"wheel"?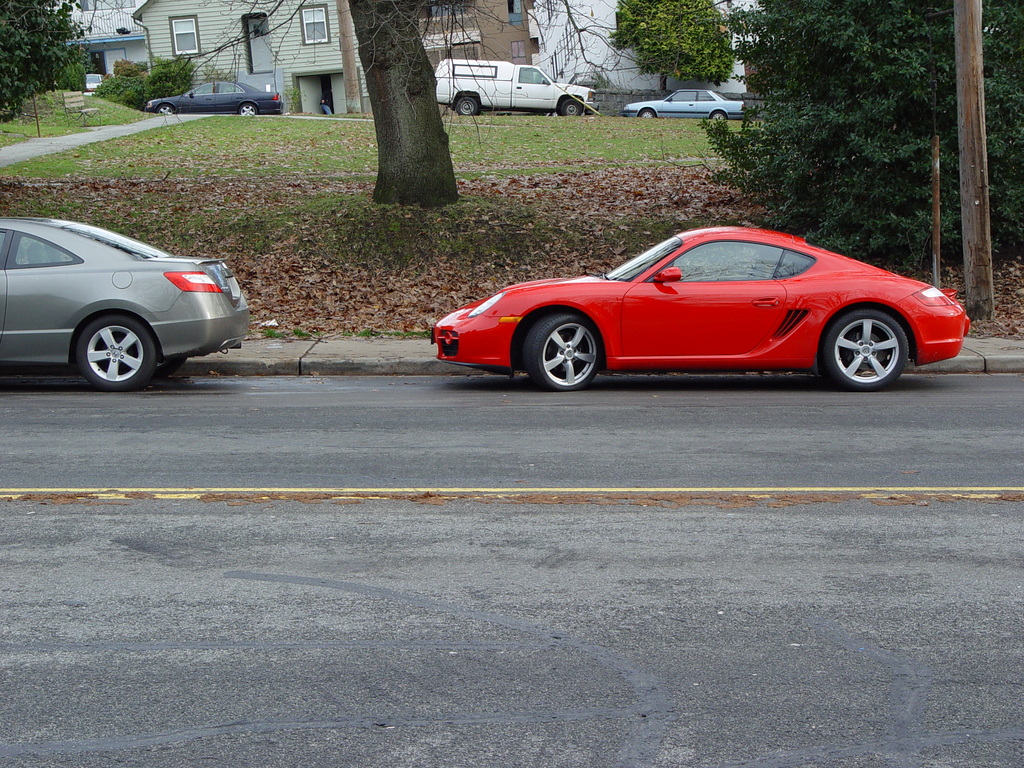
[637,104,659,116]
